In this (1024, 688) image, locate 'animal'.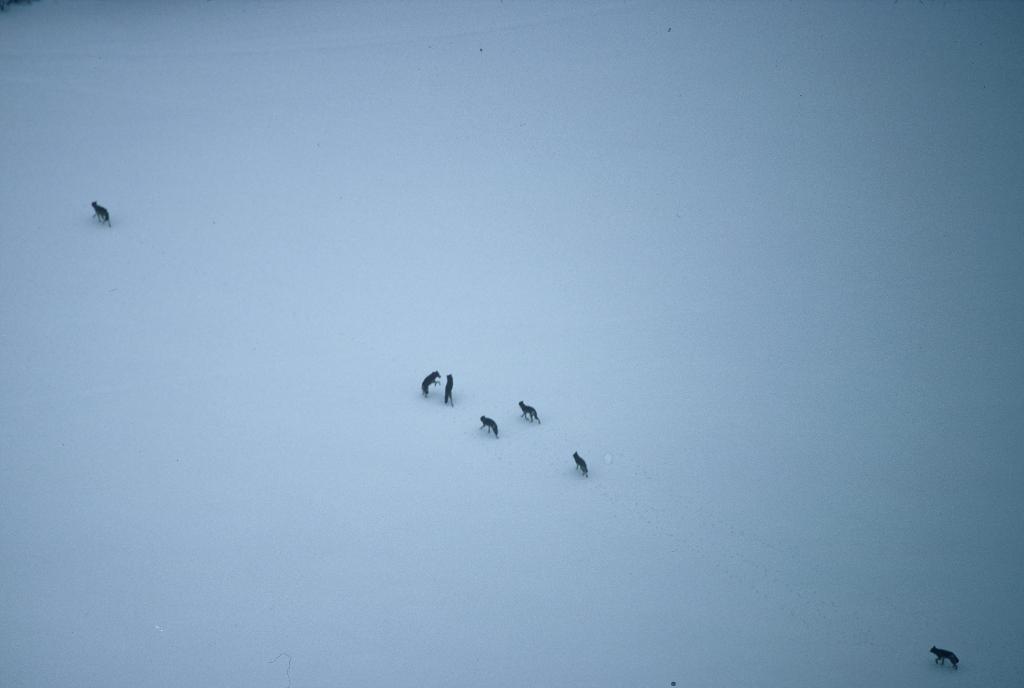
Bounding box: pyautogui.locateOnScreen(483, 416, 497, 438).
